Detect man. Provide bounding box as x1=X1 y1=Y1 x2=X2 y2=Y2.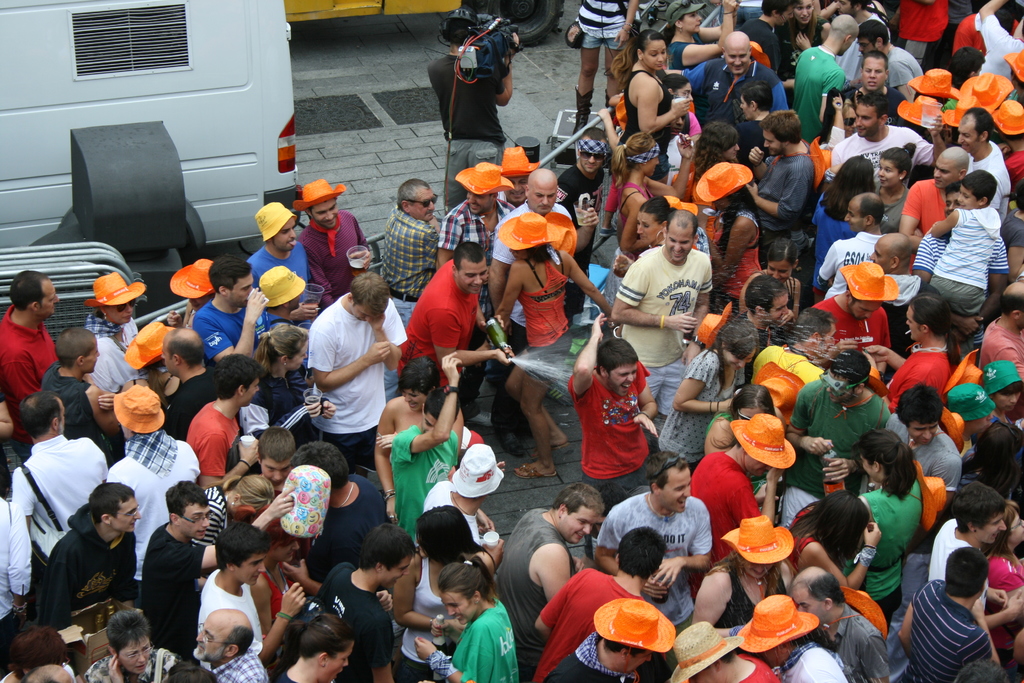
x1=392 y1=352 x2=467 y2=541.
